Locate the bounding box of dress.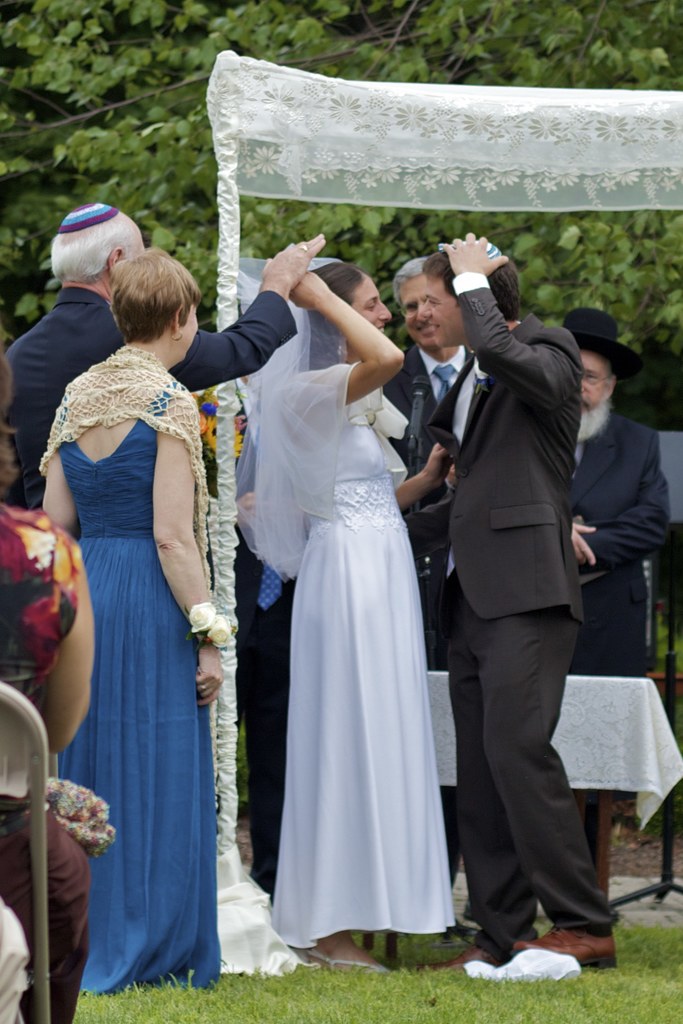
Bounding box: pyautogui.locateOnScreen(270, 409, 454, 953).
